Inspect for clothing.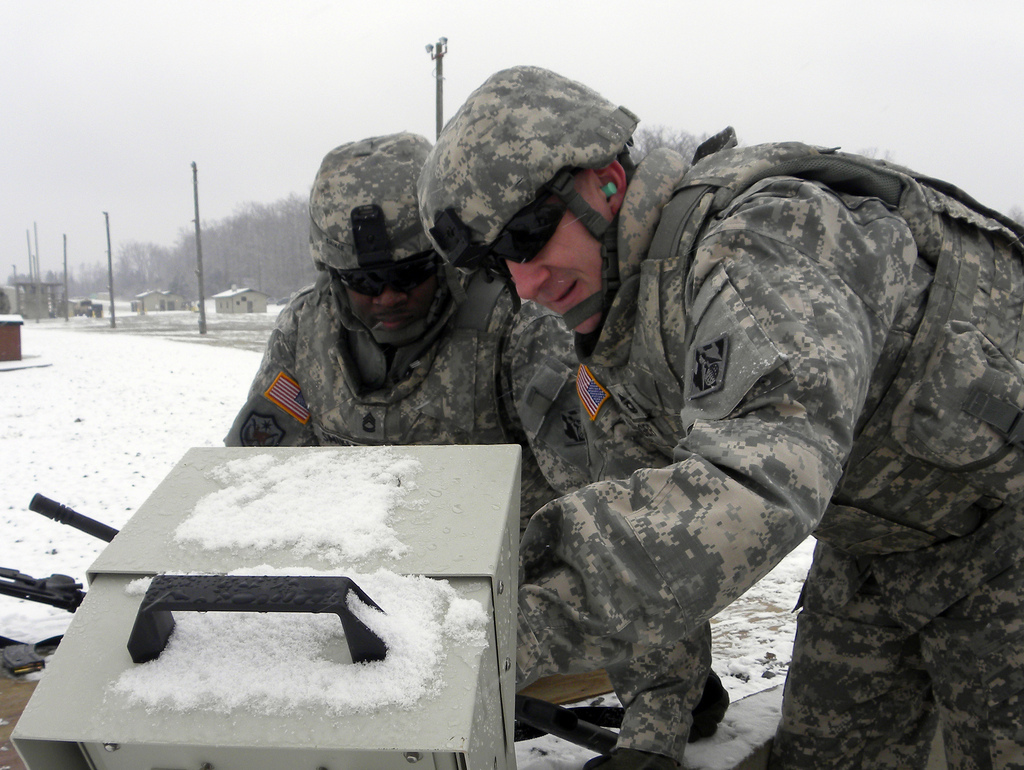
Inspection: {"x1": 511, "y1": 120, "x2": 1023, "y2": 769}.
